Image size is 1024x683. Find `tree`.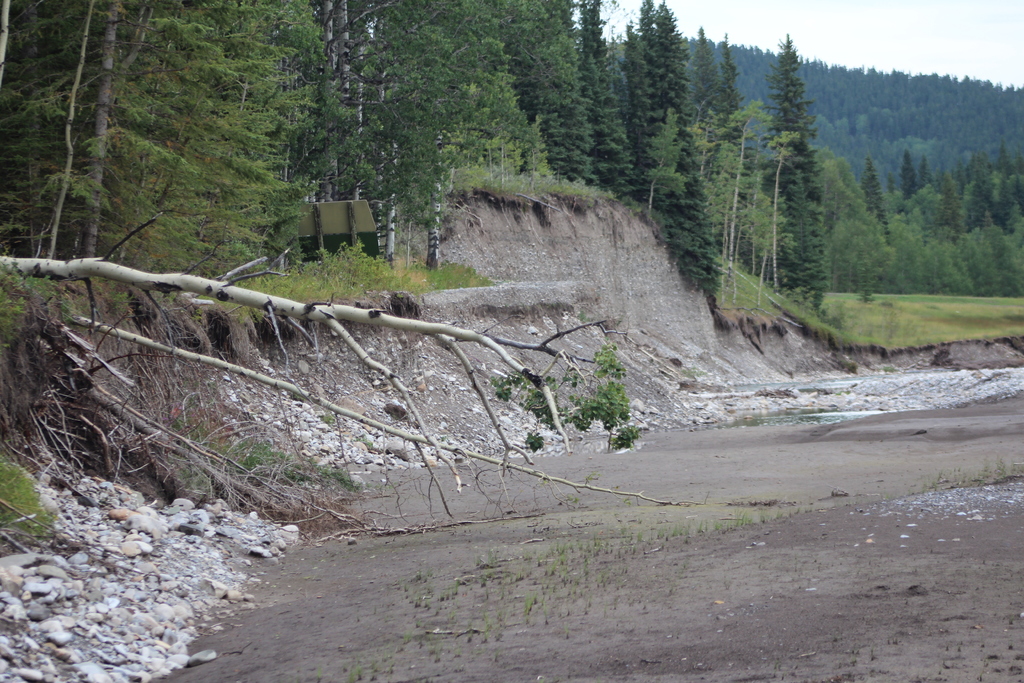
region(0, 472, 35, 544).
